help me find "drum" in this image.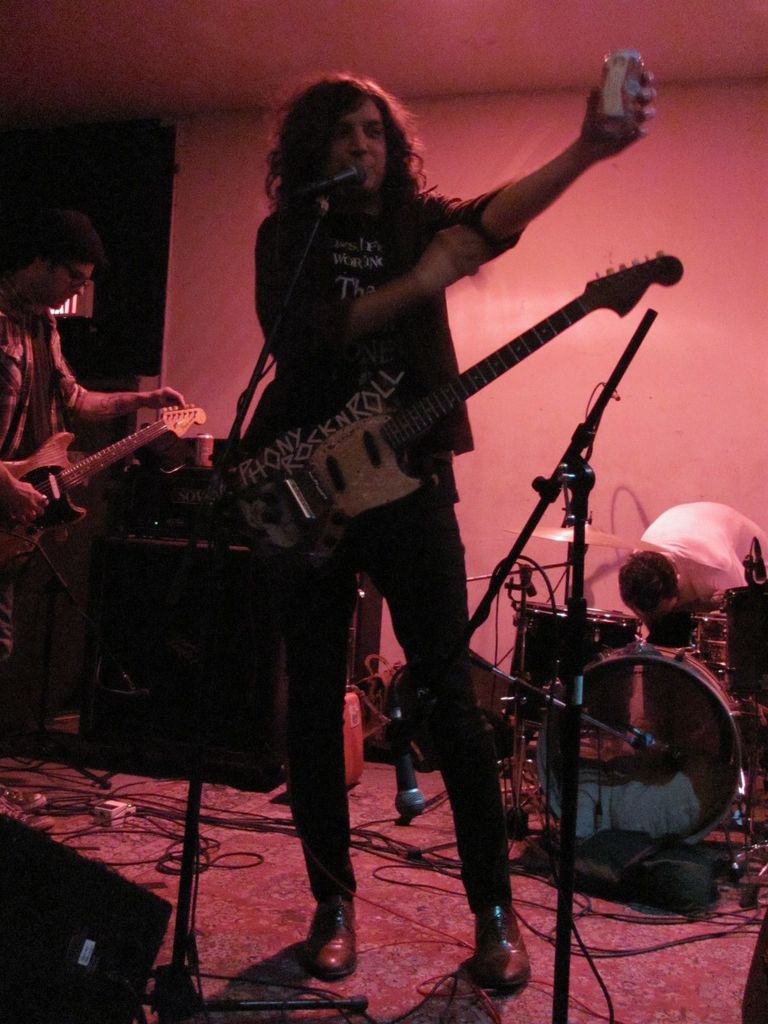
Found it: detection(518, 592, 651, 681).
